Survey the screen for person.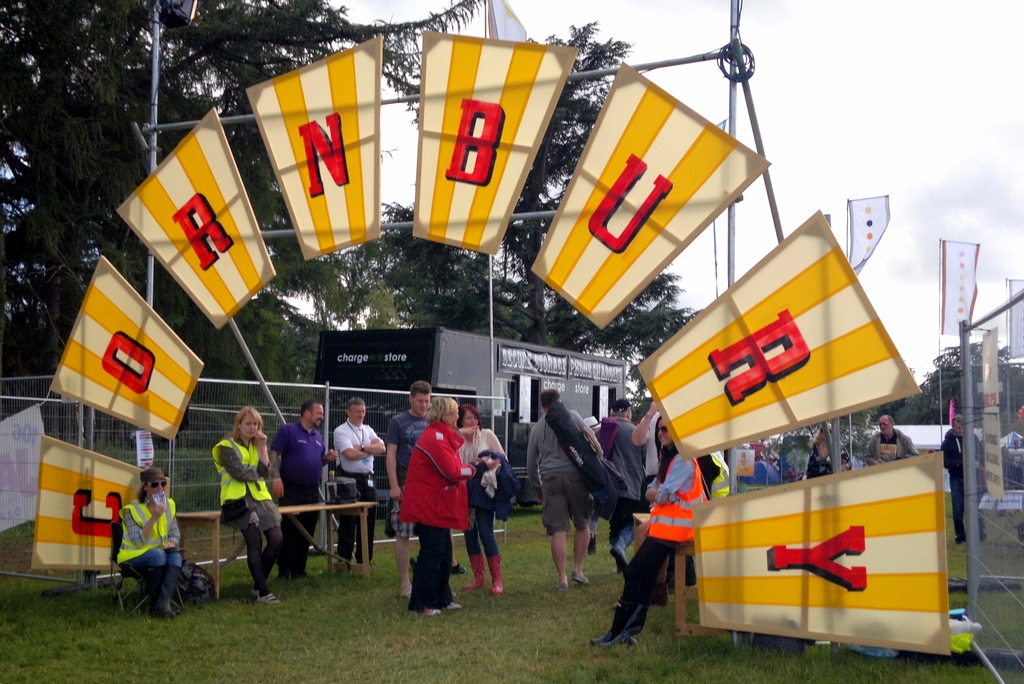
Survey found: (867,406,920,466).
